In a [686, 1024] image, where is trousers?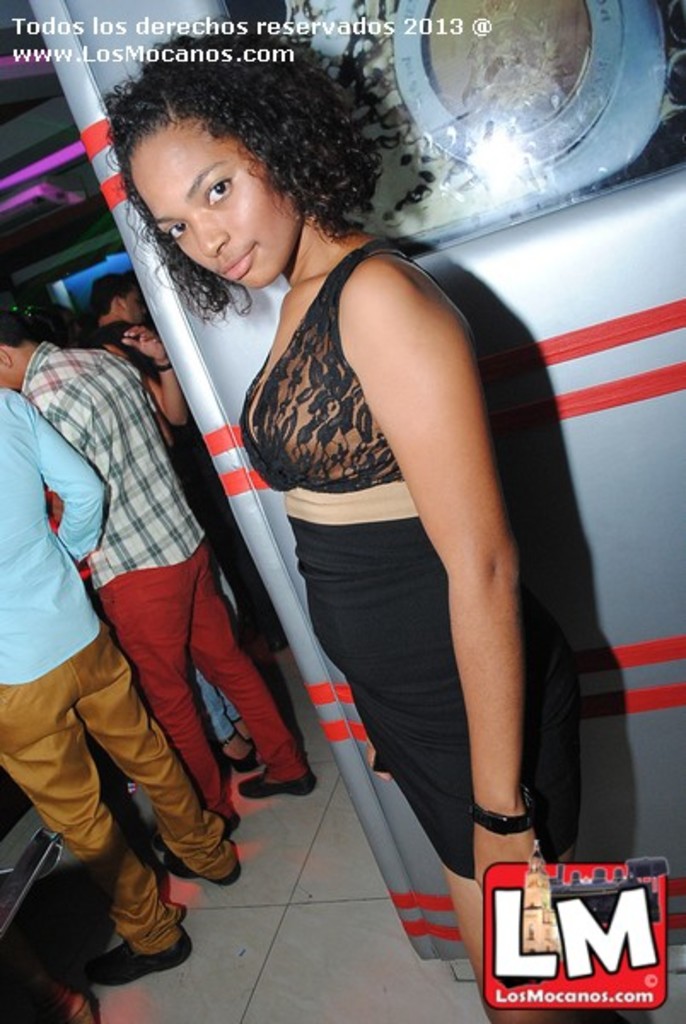
BBox(92, 541, 309, 819).
